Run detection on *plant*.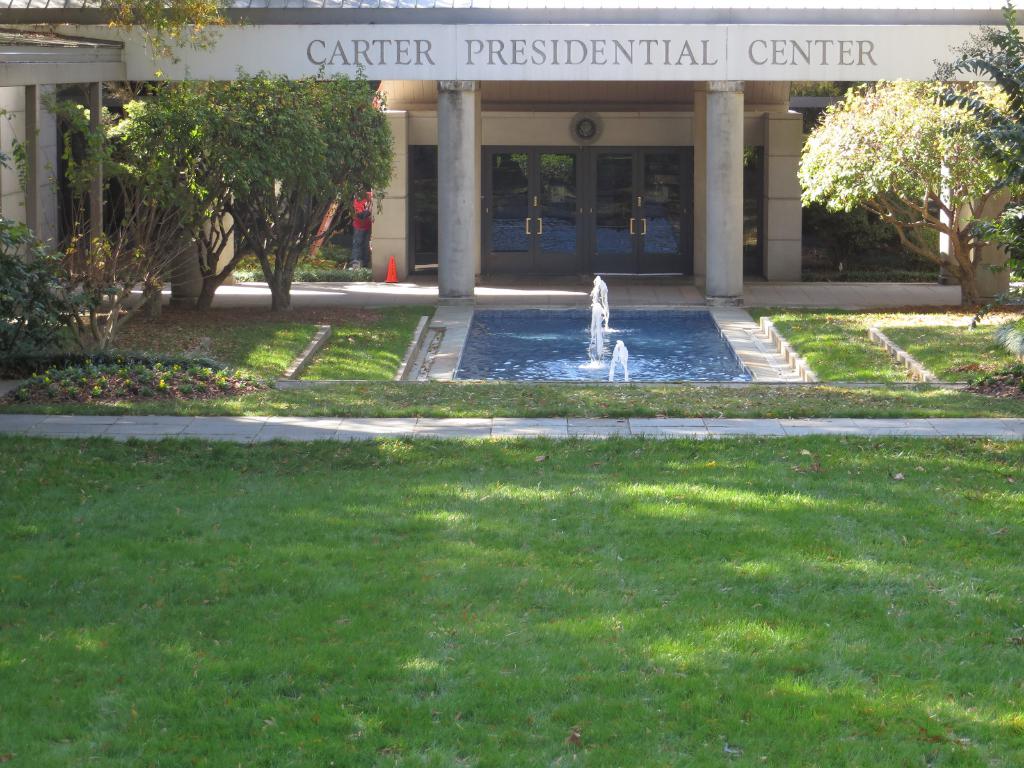
Result: crop(0, 352, 1023, 422).
